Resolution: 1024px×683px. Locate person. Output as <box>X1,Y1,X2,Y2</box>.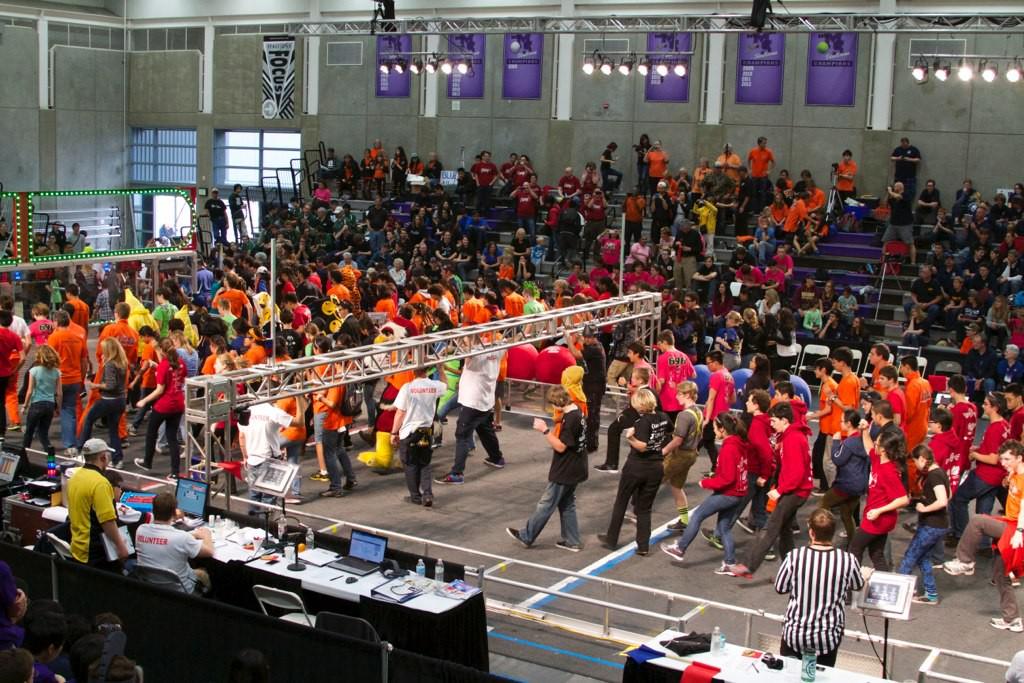
<box>622,185,646,252</box>.
